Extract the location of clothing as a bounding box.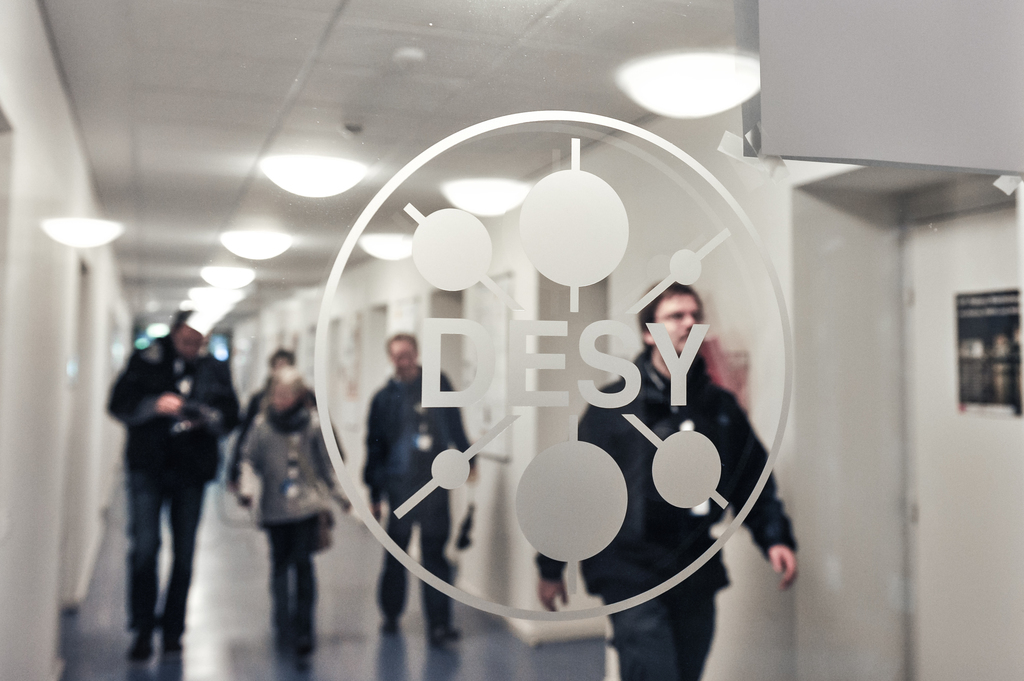
105, 277, 231, 645.
